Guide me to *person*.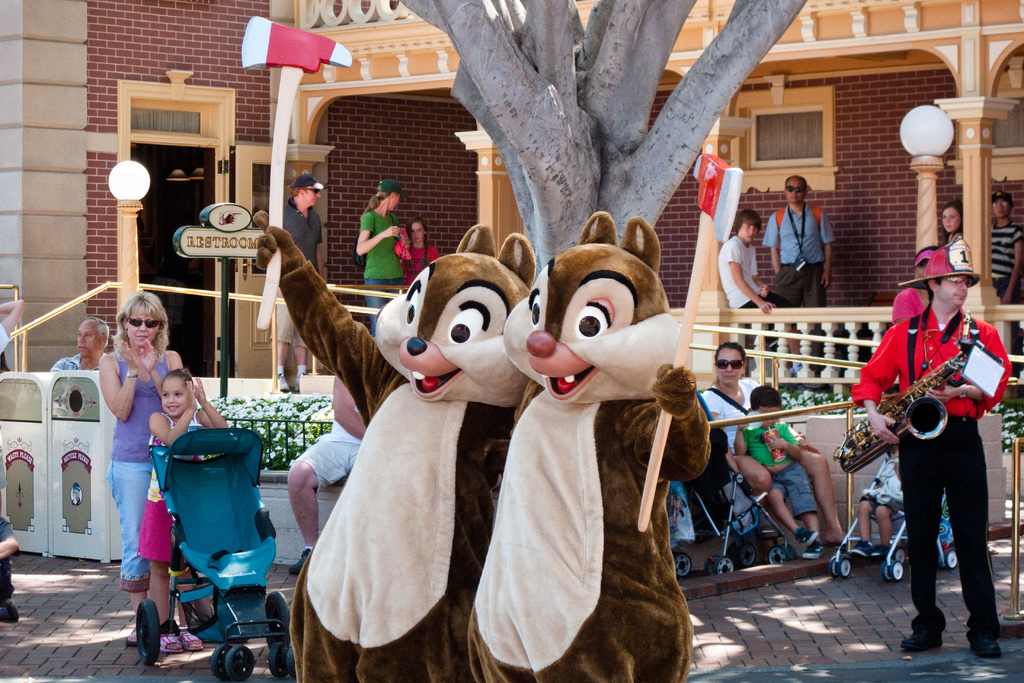
Guidance: [left=274, top=176, right=321, bottom=391].
